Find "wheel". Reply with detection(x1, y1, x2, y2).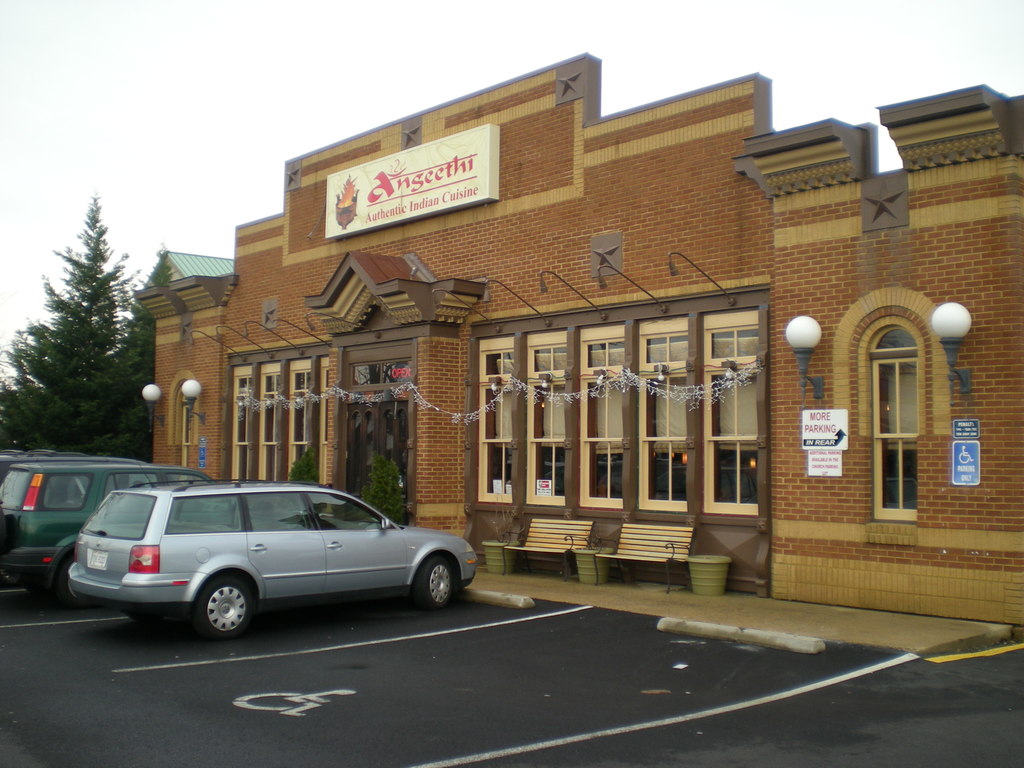
detection(415, 559, 451, 609).
